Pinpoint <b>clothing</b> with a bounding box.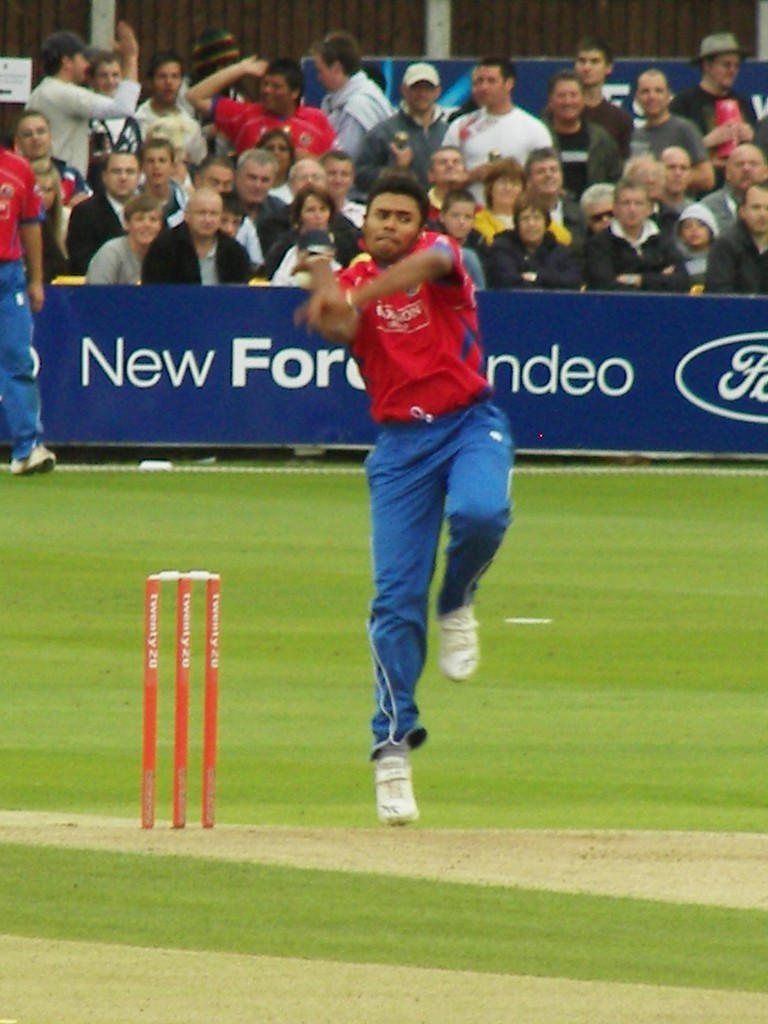
box=[147, 170, 204, 216].
